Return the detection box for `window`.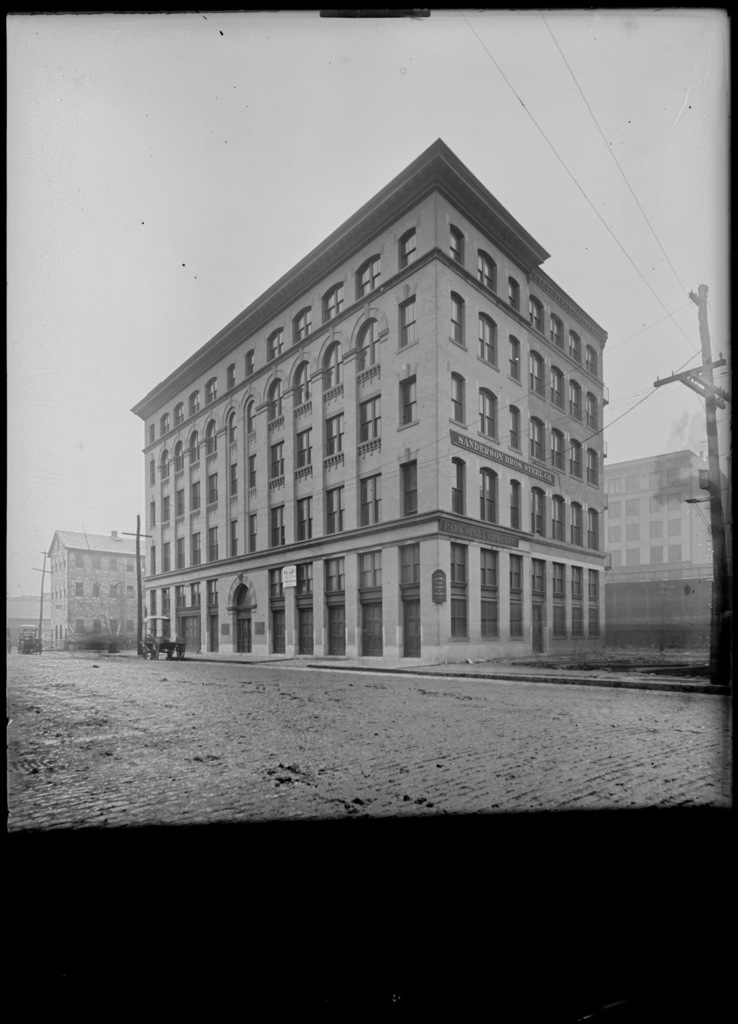
360:395:386:448.
